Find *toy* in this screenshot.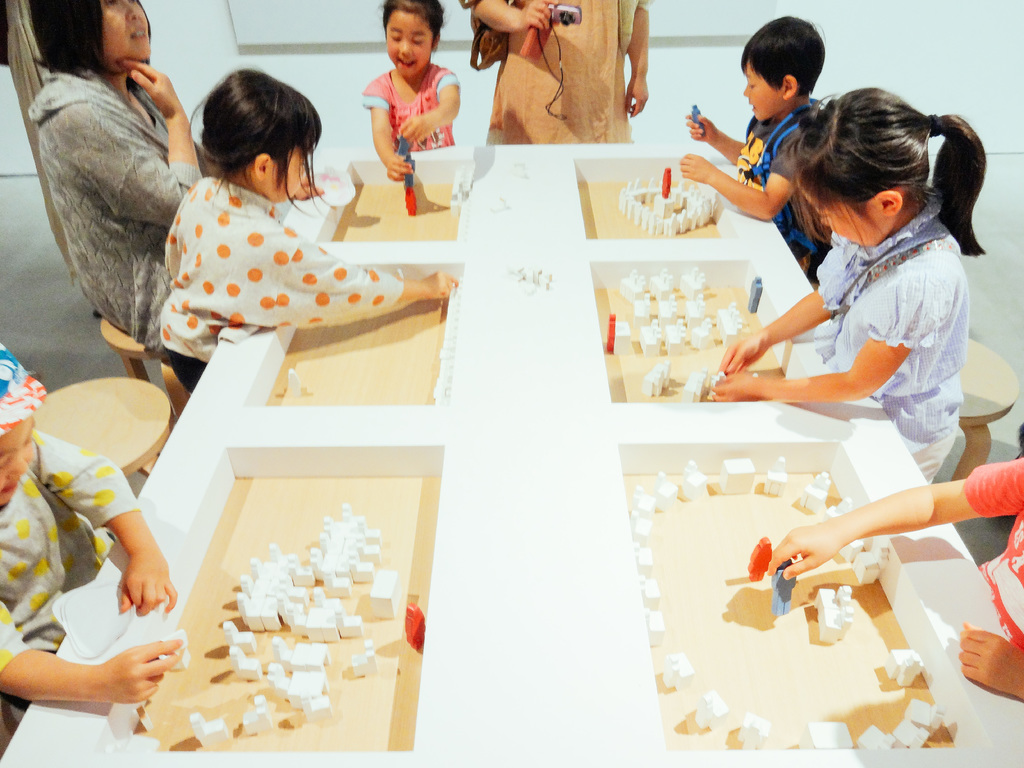
The bounding box for *toy* is {"left": 187, "top": 709, "right": 232, "bottom": 744}.
